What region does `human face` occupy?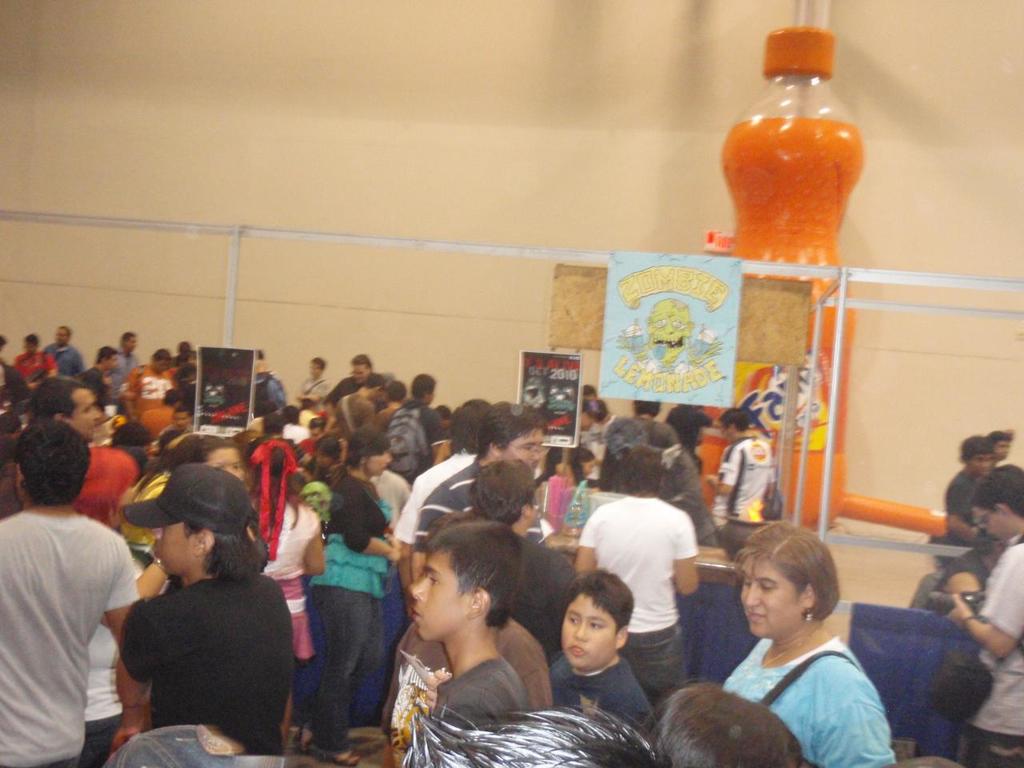
x1=156 y1=364 x2=166 y2=374.
